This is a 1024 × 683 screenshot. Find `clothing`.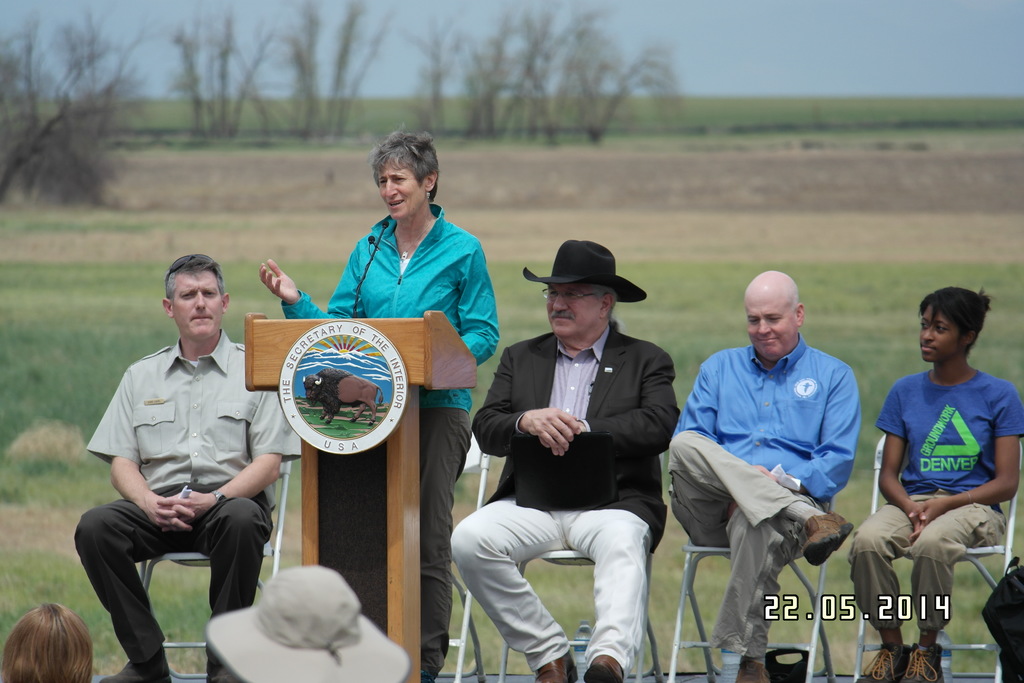
Bounding box: <bbox>876, 368, 1023, 636</bbox>.
